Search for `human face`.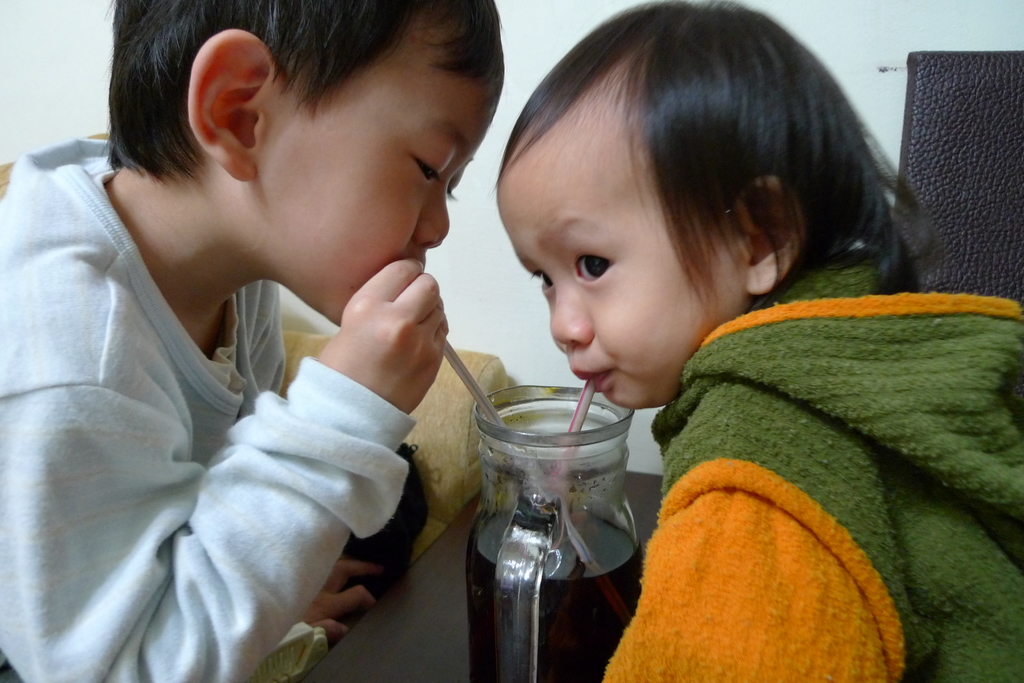
Found at 496, 117, 738, 414.
